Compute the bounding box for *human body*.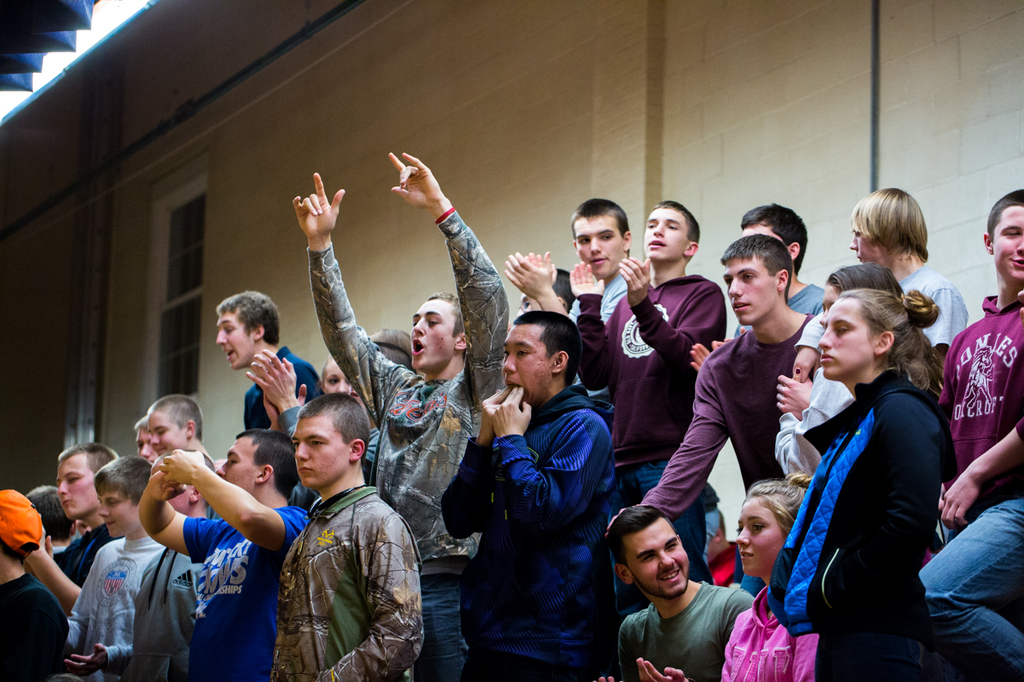
pyautogui.locateOnScreen(766, 243, 938, 679).
